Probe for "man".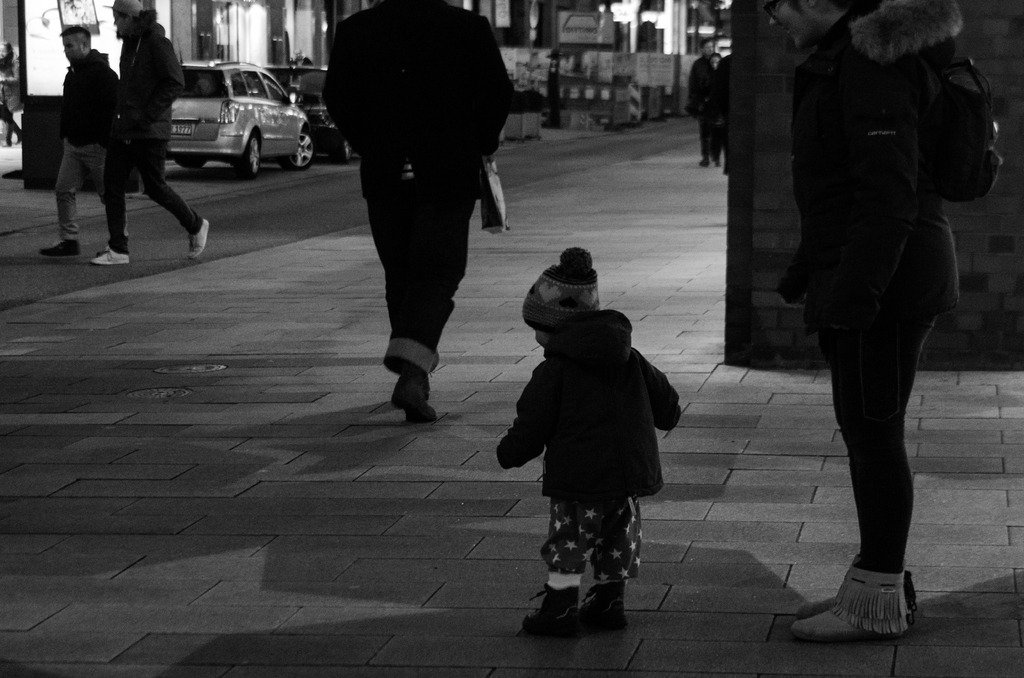
Probe result: left=87, top=1, right=213, bottom=272.
